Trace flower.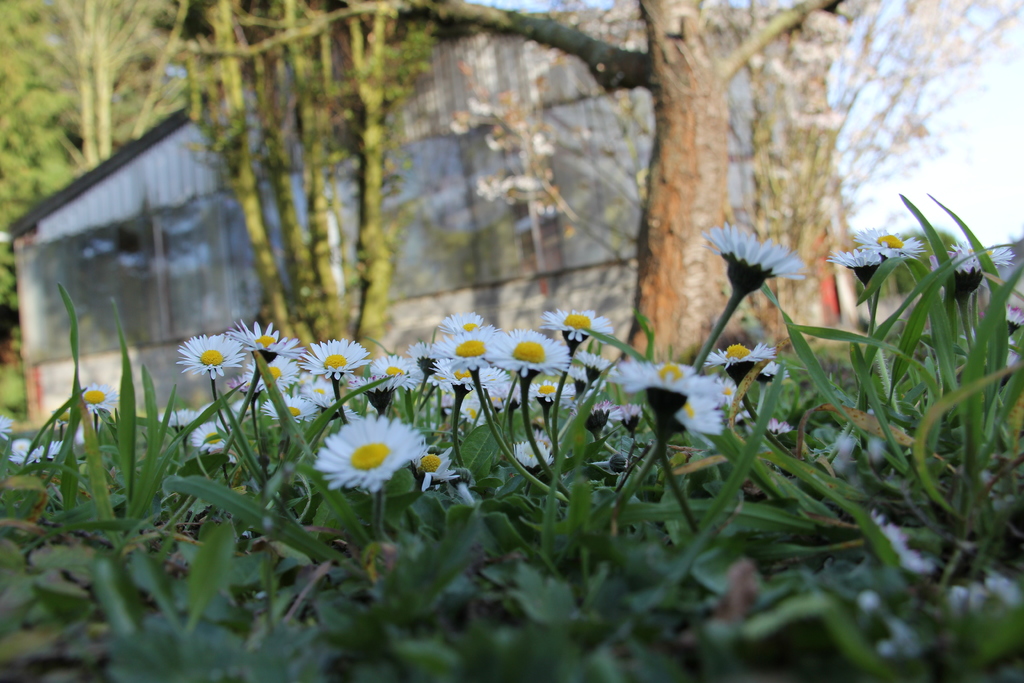
Traced to BBox(52, 404, 73, 429).
